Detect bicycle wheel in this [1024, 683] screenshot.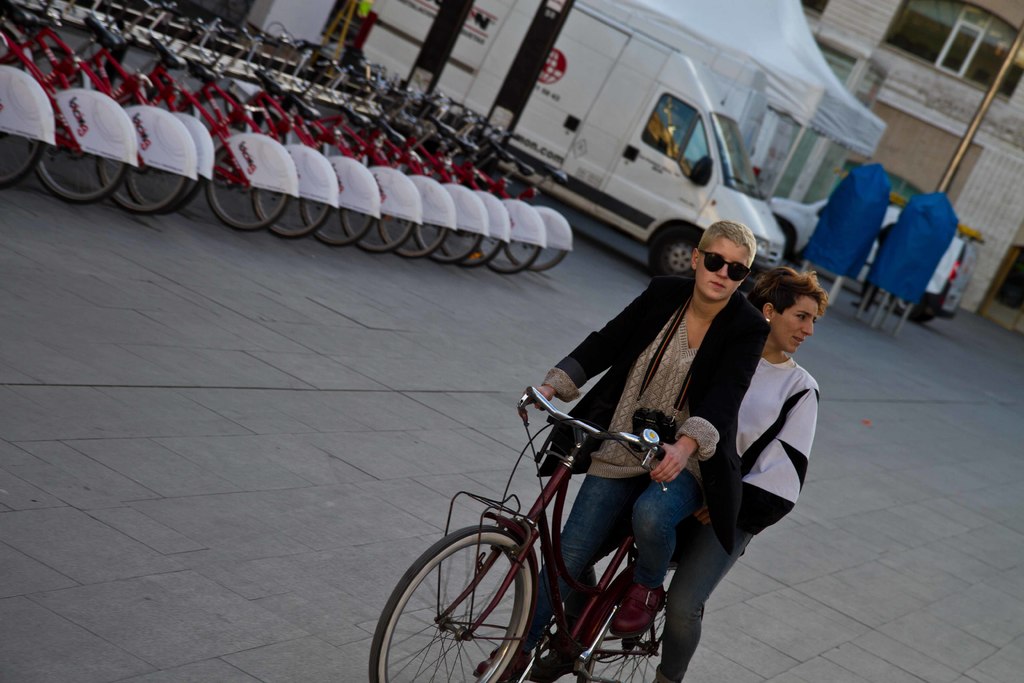
Detection: (365, 527, 540, 682).
